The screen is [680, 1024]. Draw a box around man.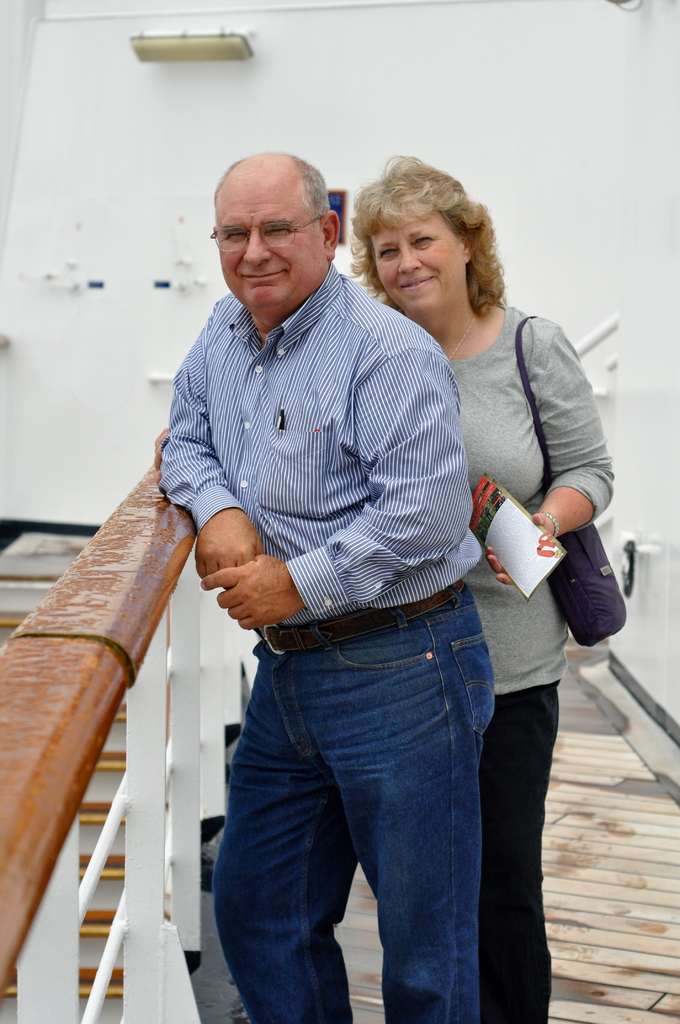
{"left": 159, "top": 147, "right": 496, "bottom": 1023}.
